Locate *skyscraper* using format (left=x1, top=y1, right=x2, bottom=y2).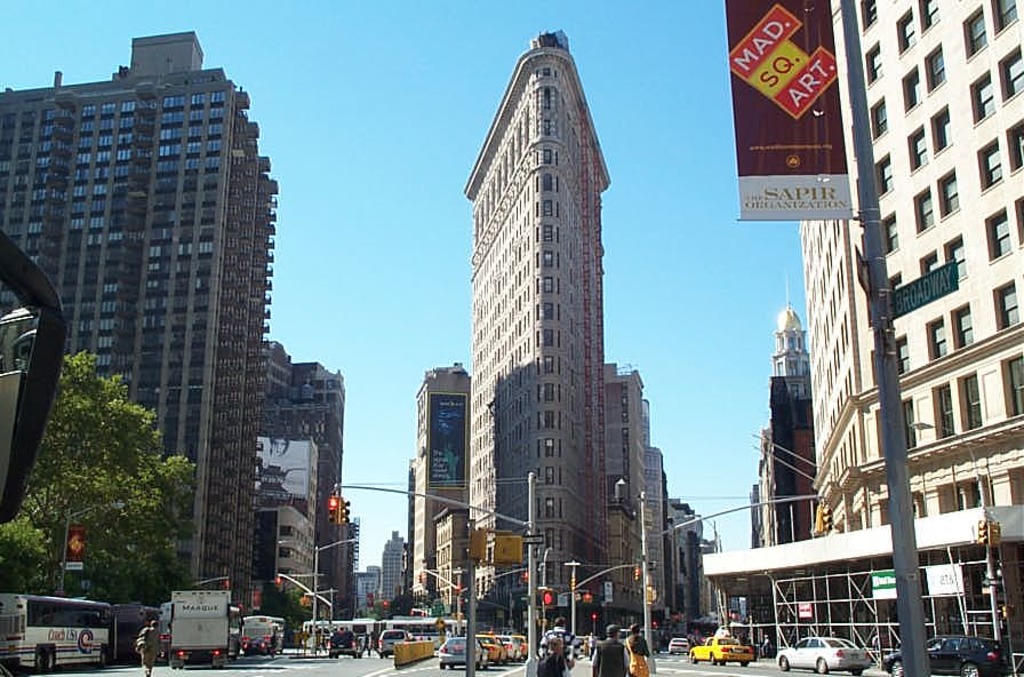
(left=586, top=371, right=662, bottom=615).
